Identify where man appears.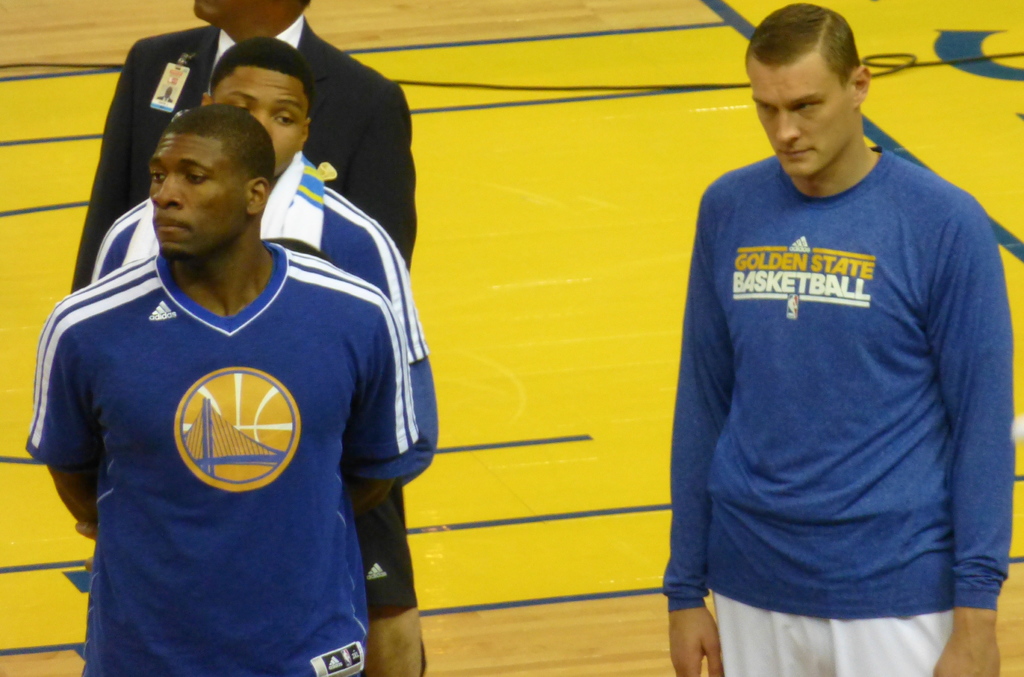
Appears at [left=646, top=1, right=1021, bottom=675].
